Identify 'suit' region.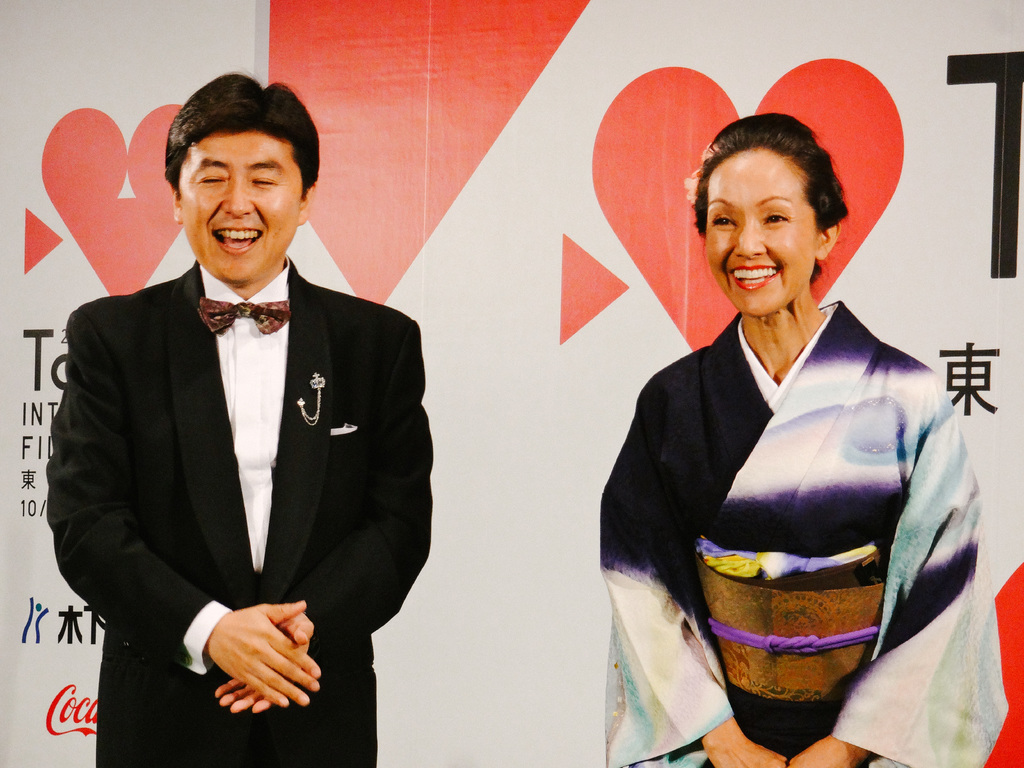
Region: 63 158 428 744.
